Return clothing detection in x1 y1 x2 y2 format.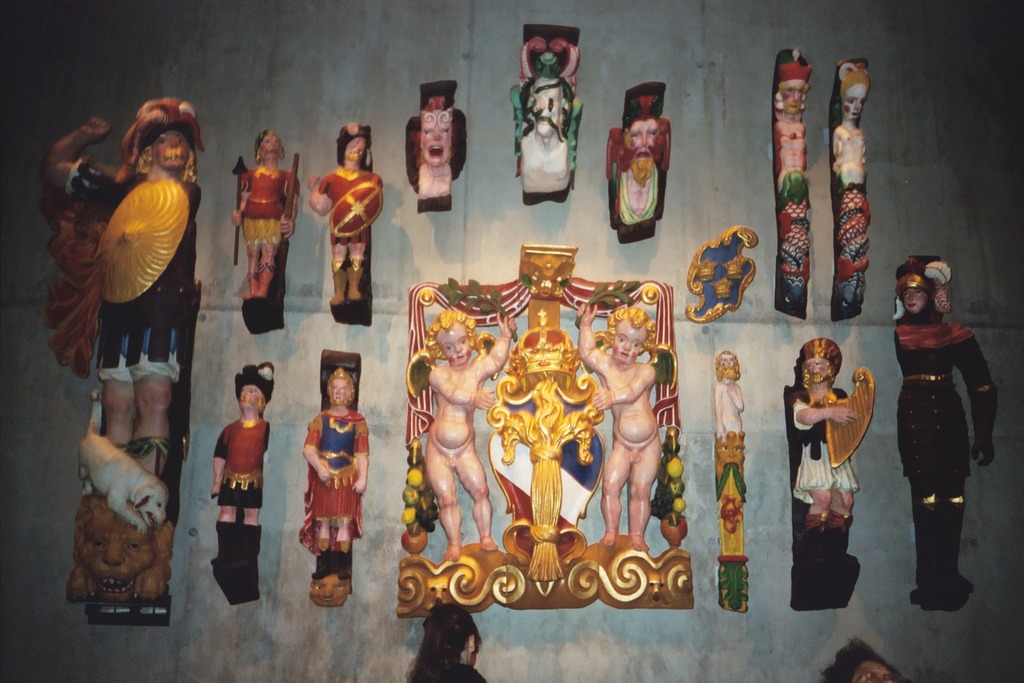
790 396 858 504.
